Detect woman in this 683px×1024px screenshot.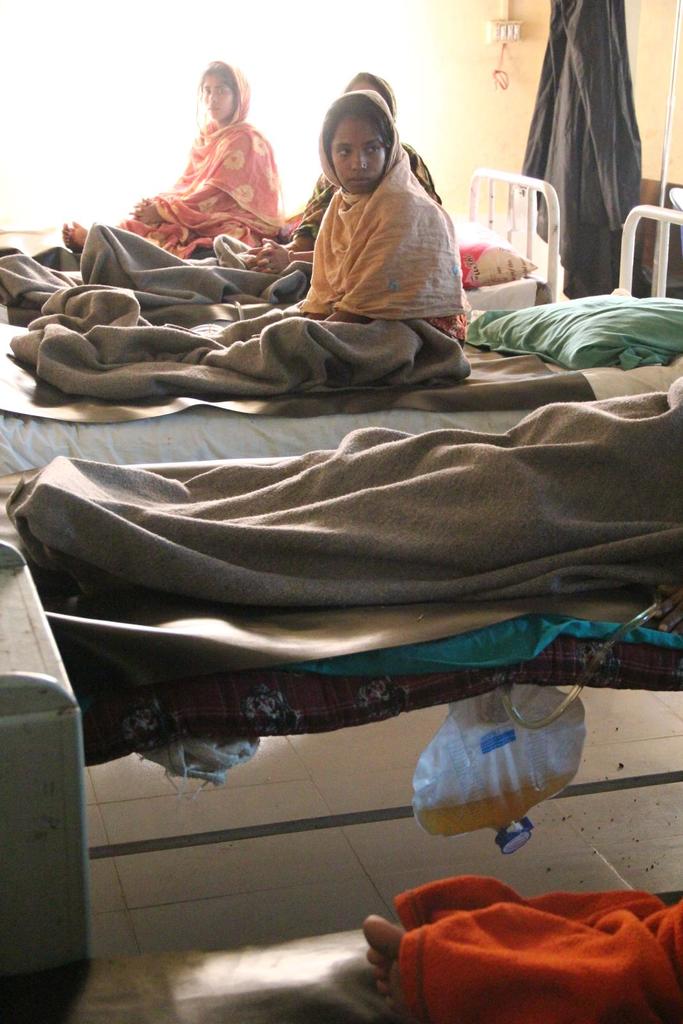
Detection: rect(230, 74, 438, 273).
